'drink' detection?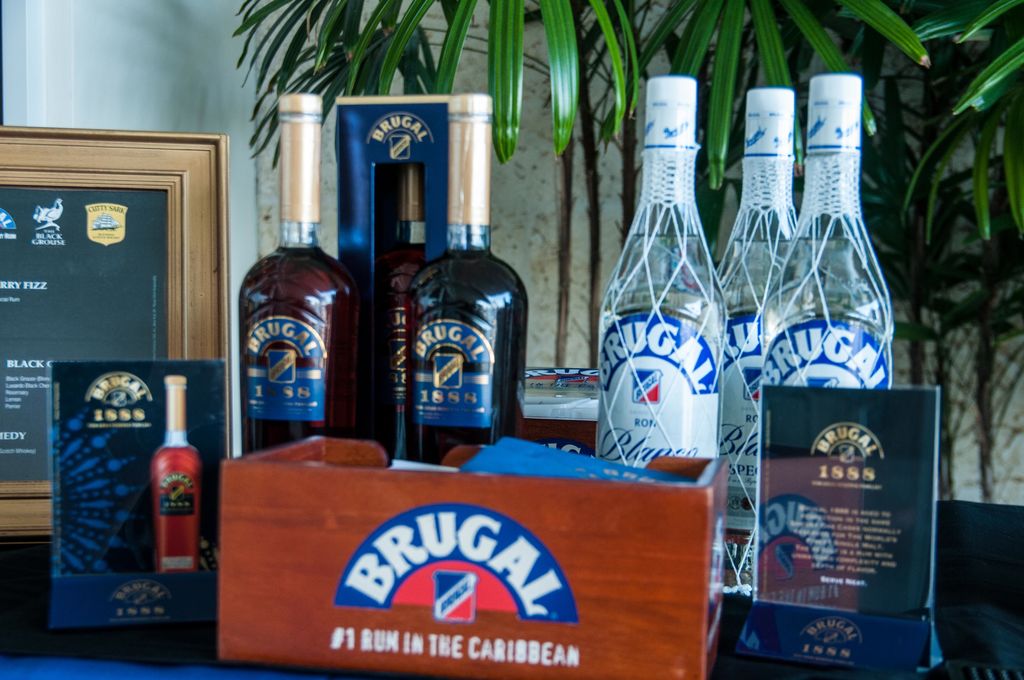
<bbox>412, 89, 520, 458</bbox>
